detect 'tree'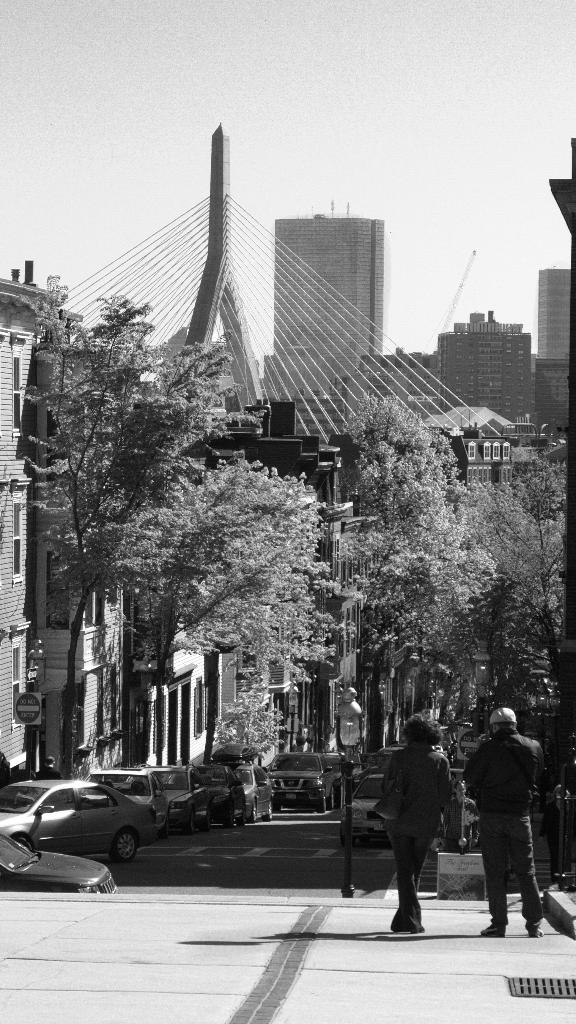
<region>94, 467, 341, 781</region>
